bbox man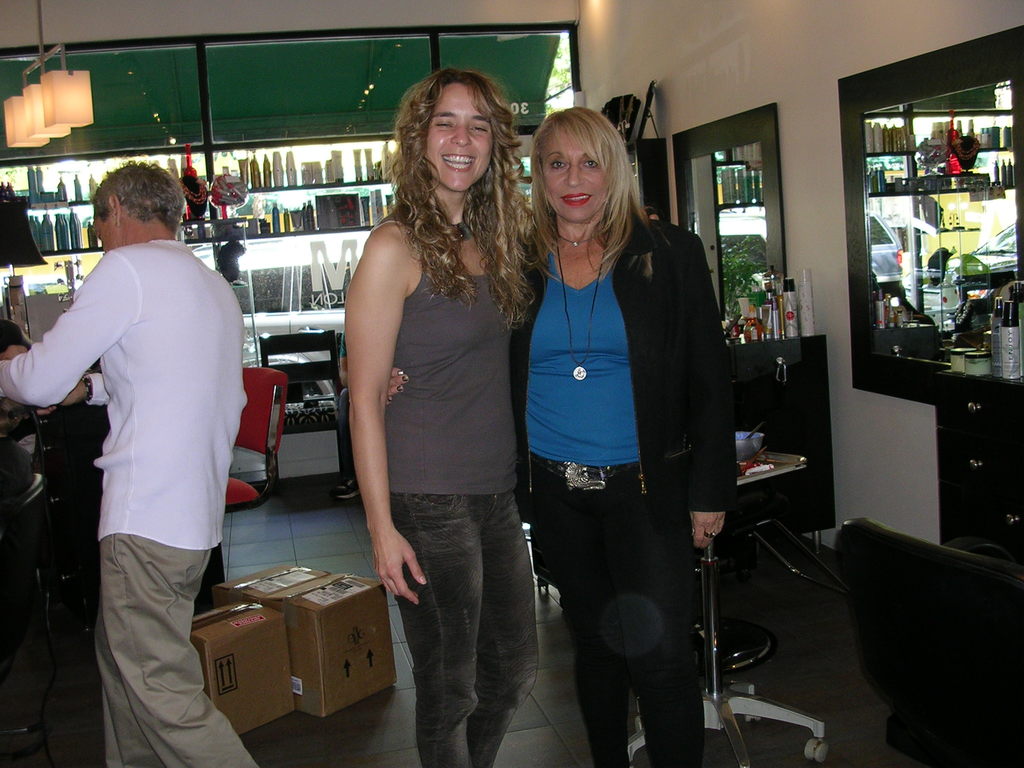
[left=0, top=152, right=260, bottom=767]
